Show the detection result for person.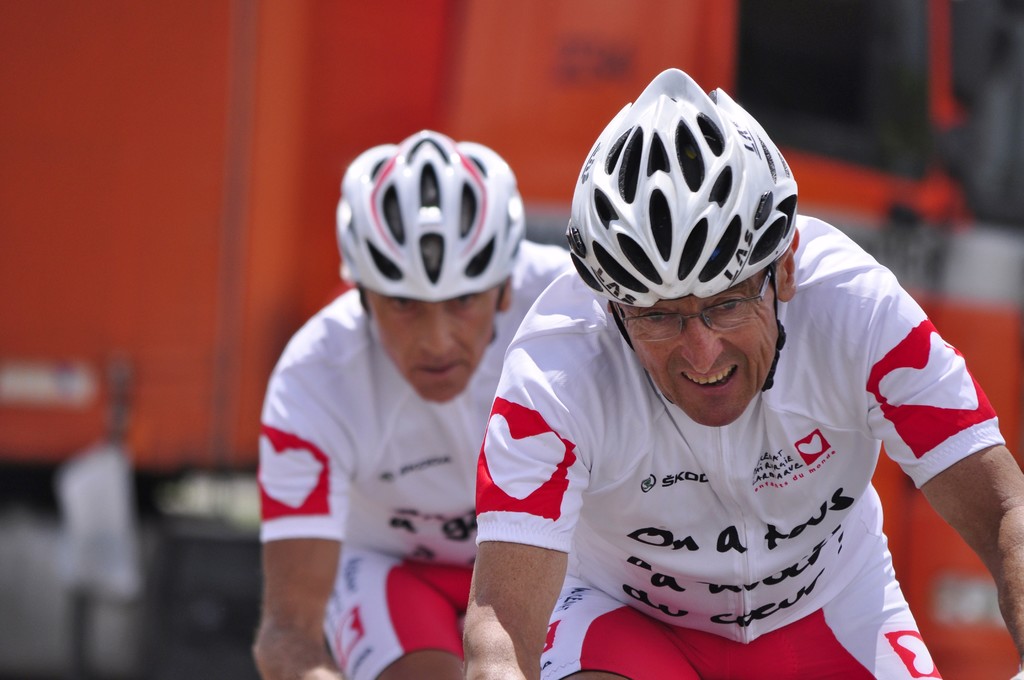
250, 127, 708, 679.
